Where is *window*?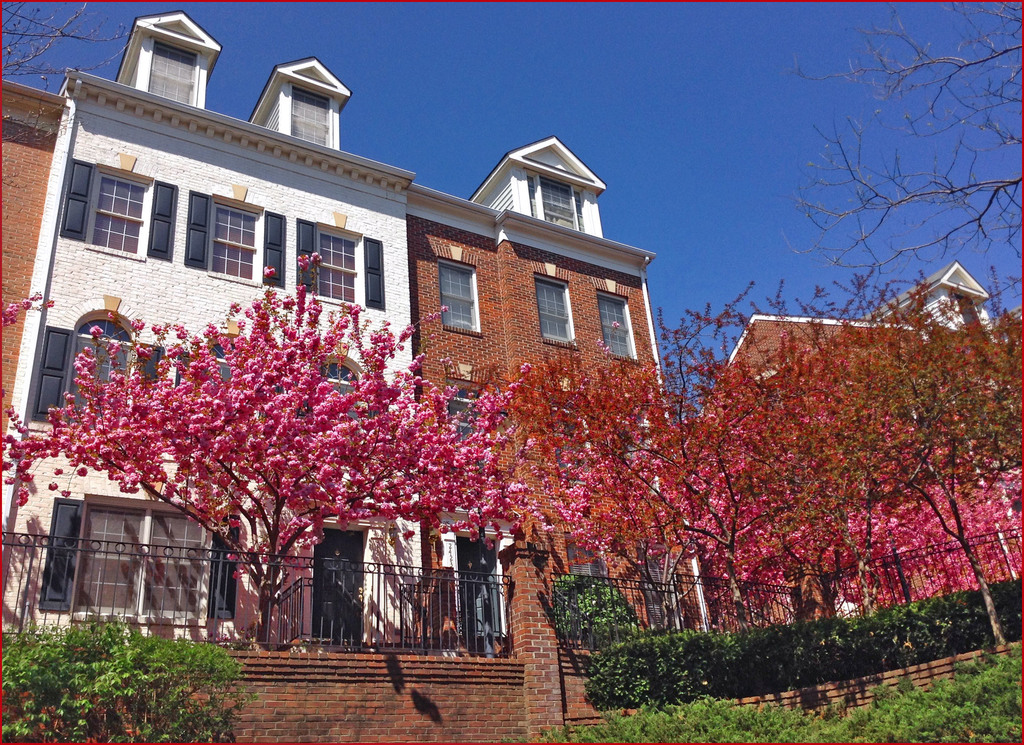
box(435, 264, 479, 335).
